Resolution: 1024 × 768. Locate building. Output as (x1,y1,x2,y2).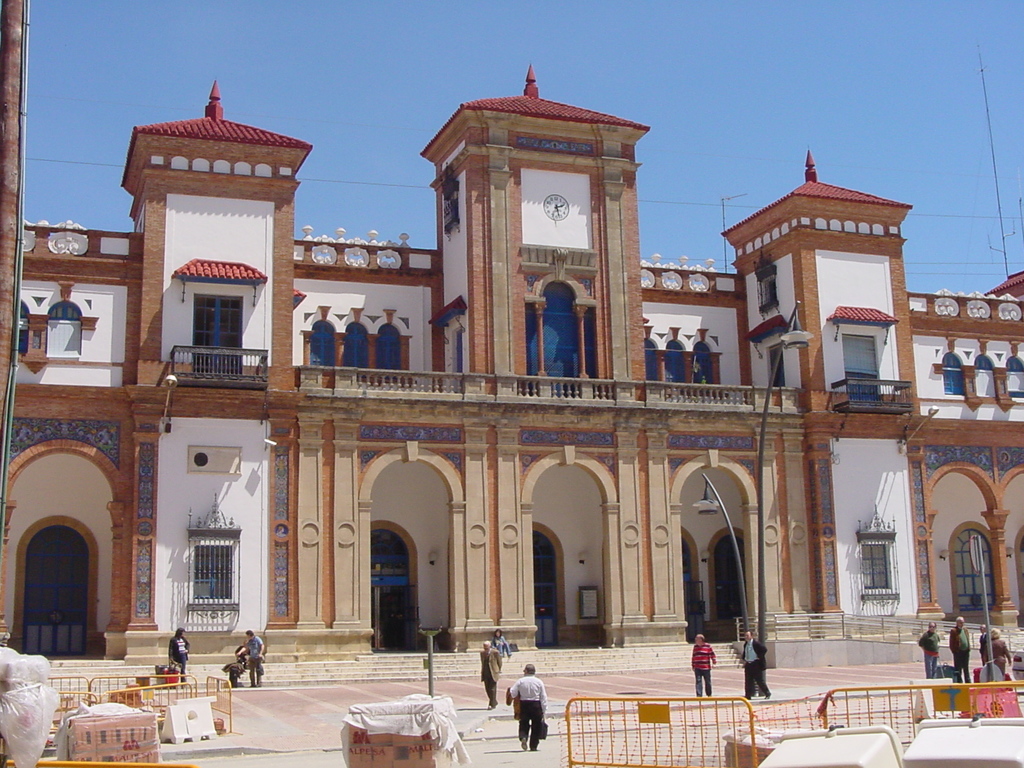
(0,54,1023,712).
